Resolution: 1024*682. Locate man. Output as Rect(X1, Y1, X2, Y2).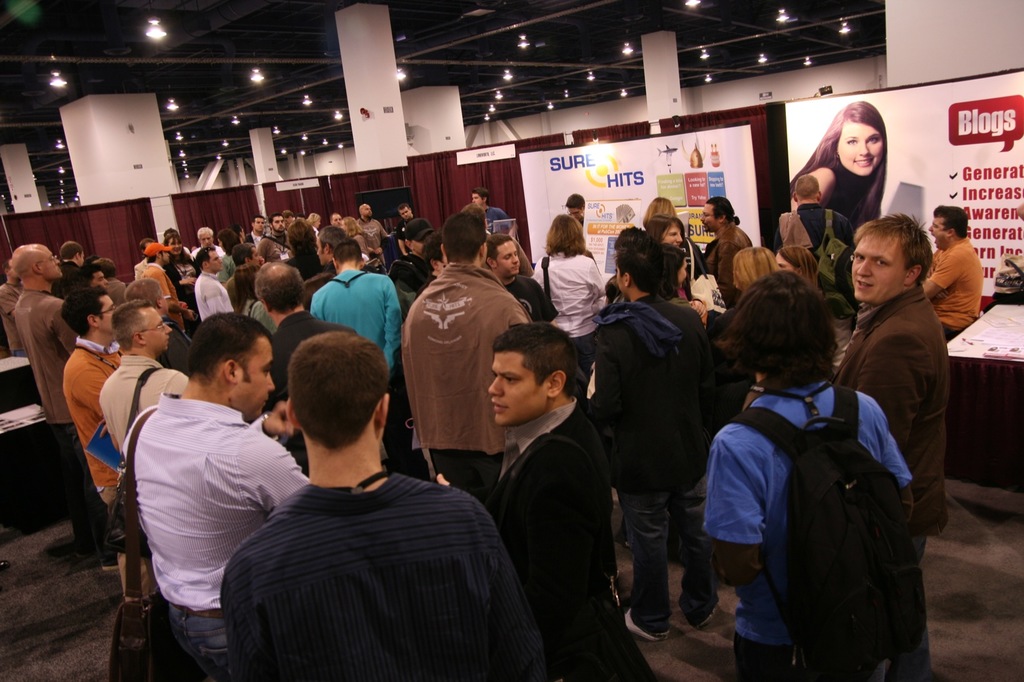
Rect(263, 251, 314, 415).
